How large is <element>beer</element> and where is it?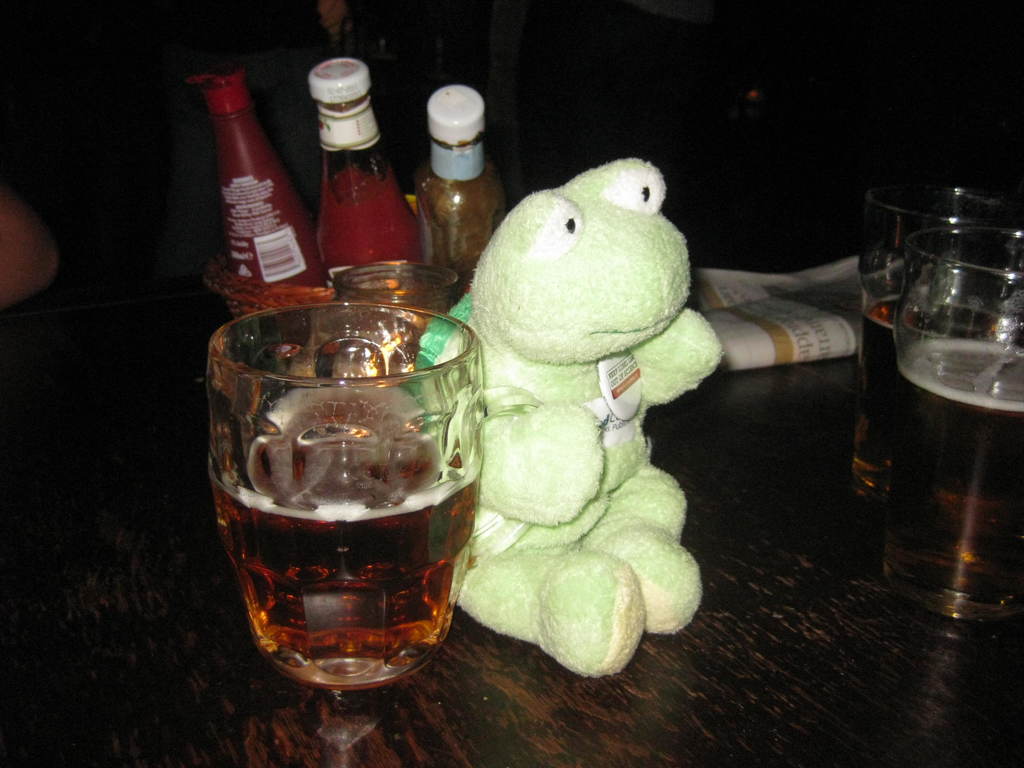
Bounding box: l=215, t=292, r=499, b=710.
